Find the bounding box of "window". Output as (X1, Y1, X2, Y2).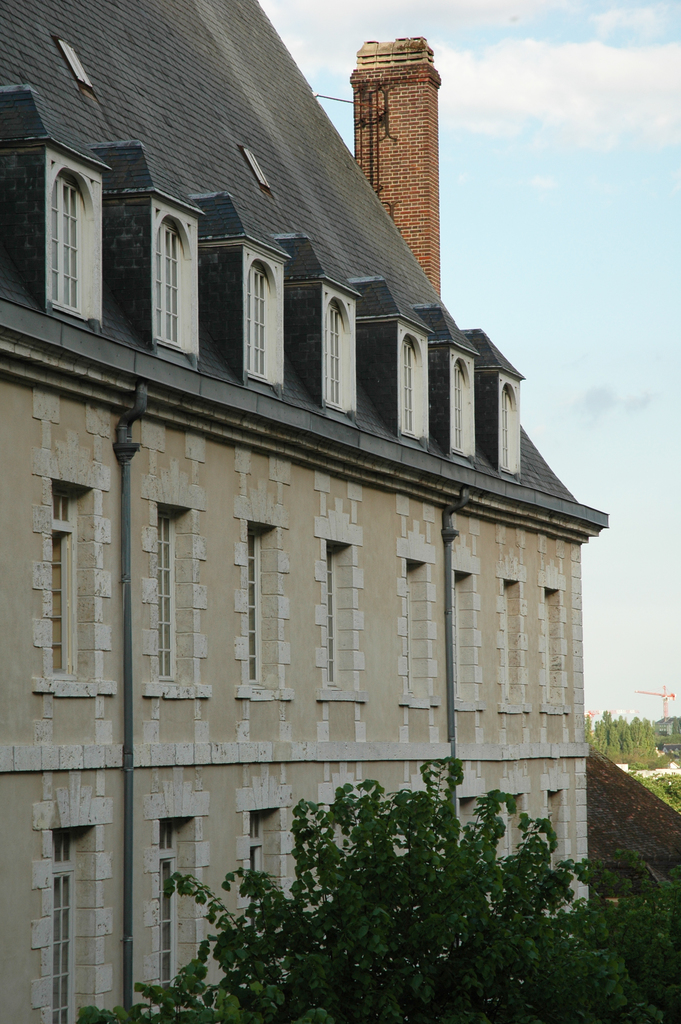
(233, 492, 294, 704).
